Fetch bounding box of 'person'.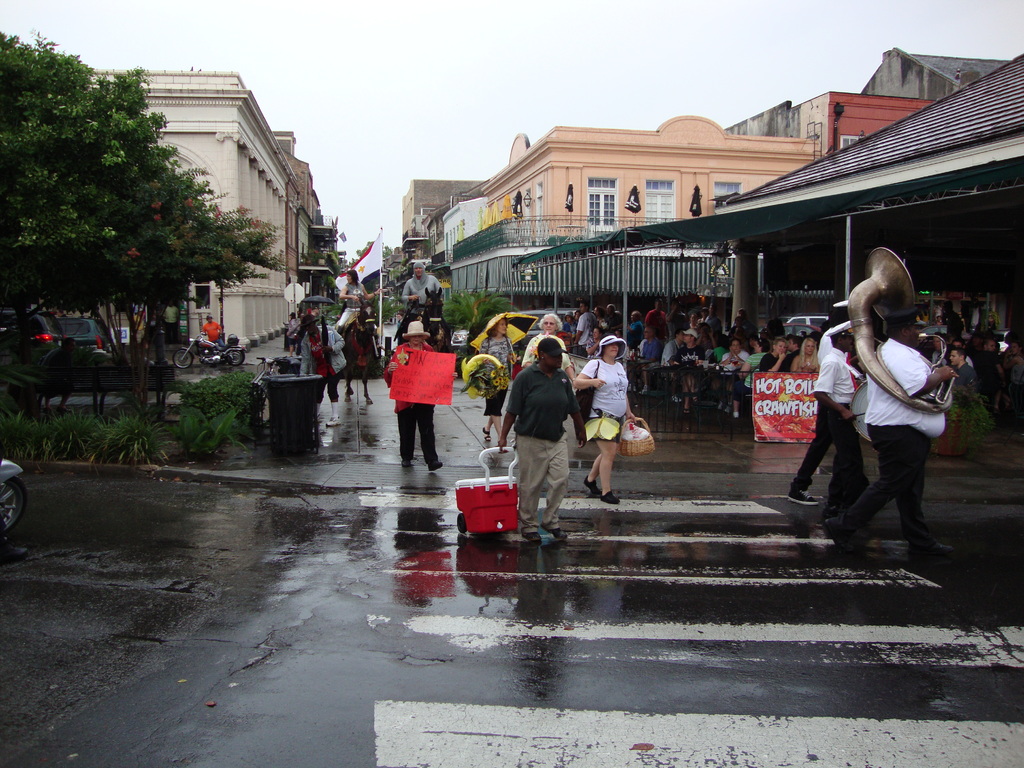
Bbox: (388,299,460,475).
